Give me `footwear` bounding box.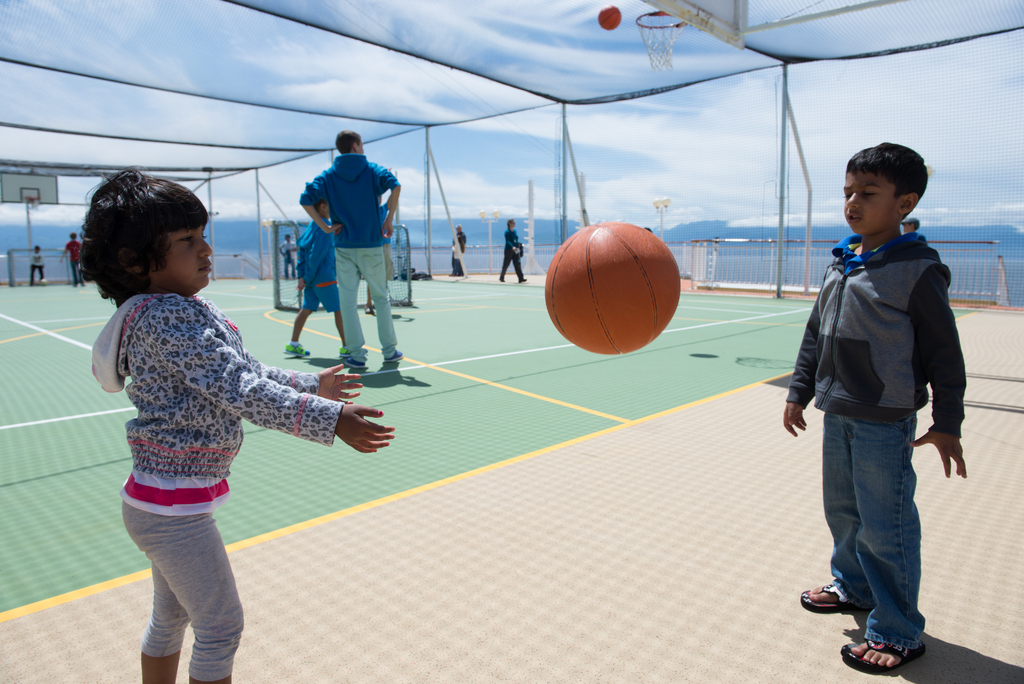
bbox=(801, 583, 849, 612).
